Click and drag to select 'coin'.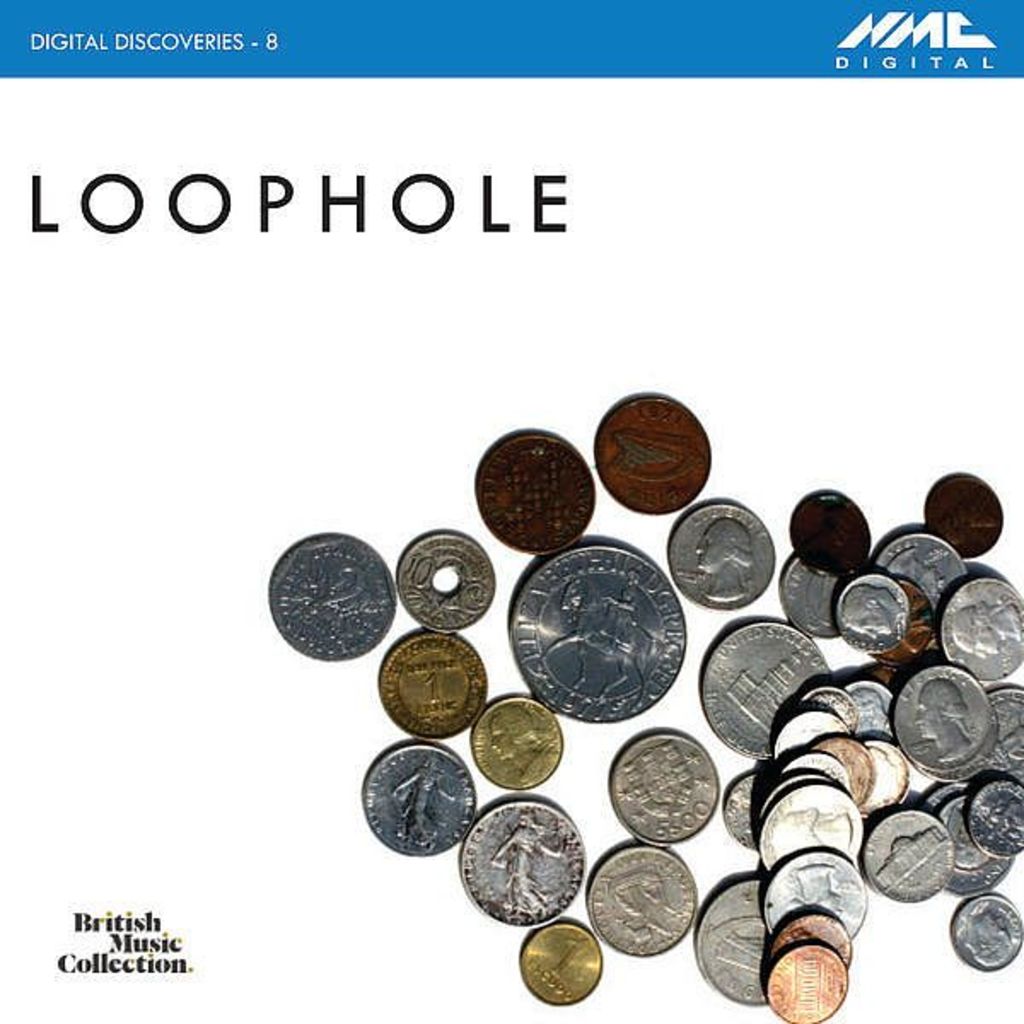
Selection: 394,531,497,642.
